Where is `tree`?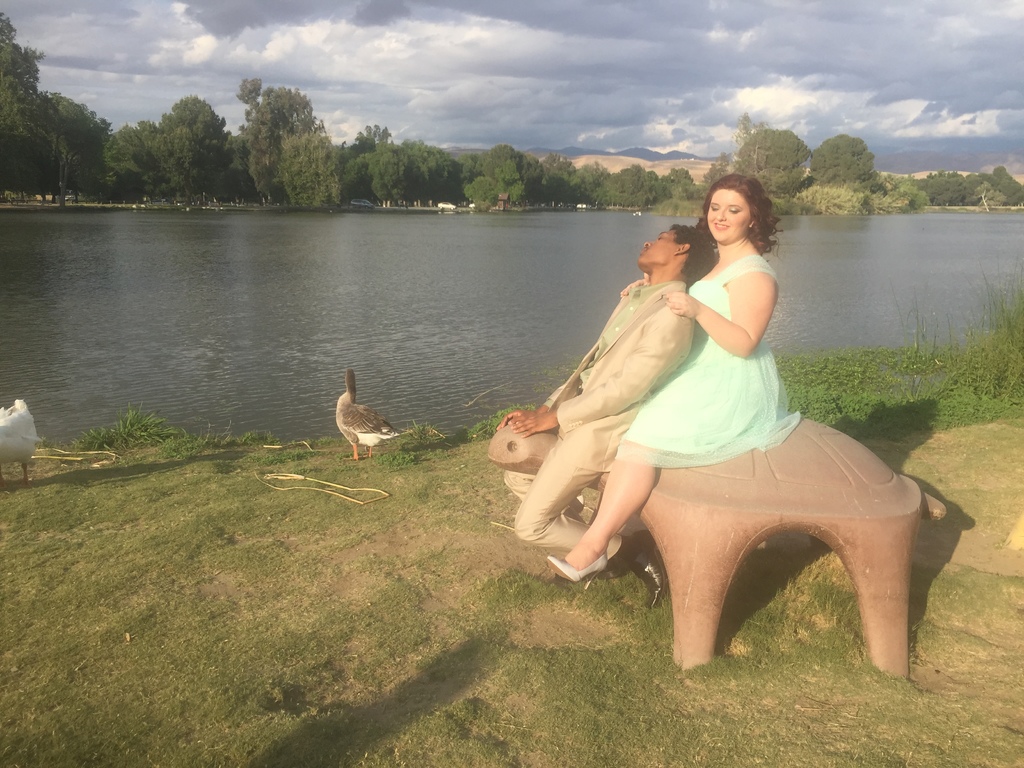
472/138/548/205.
